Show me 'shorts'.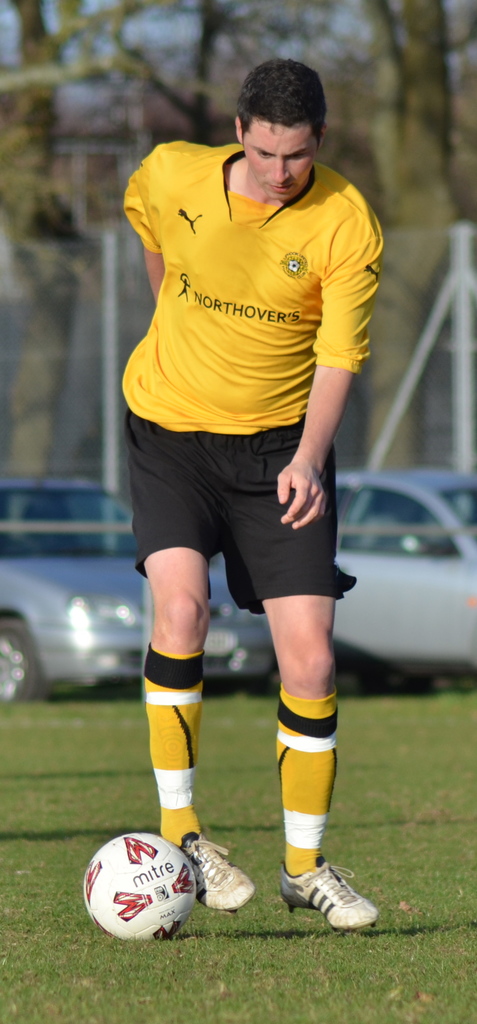
'shorts' is here: x1=119, y1=404, x2=351, y2=612.
